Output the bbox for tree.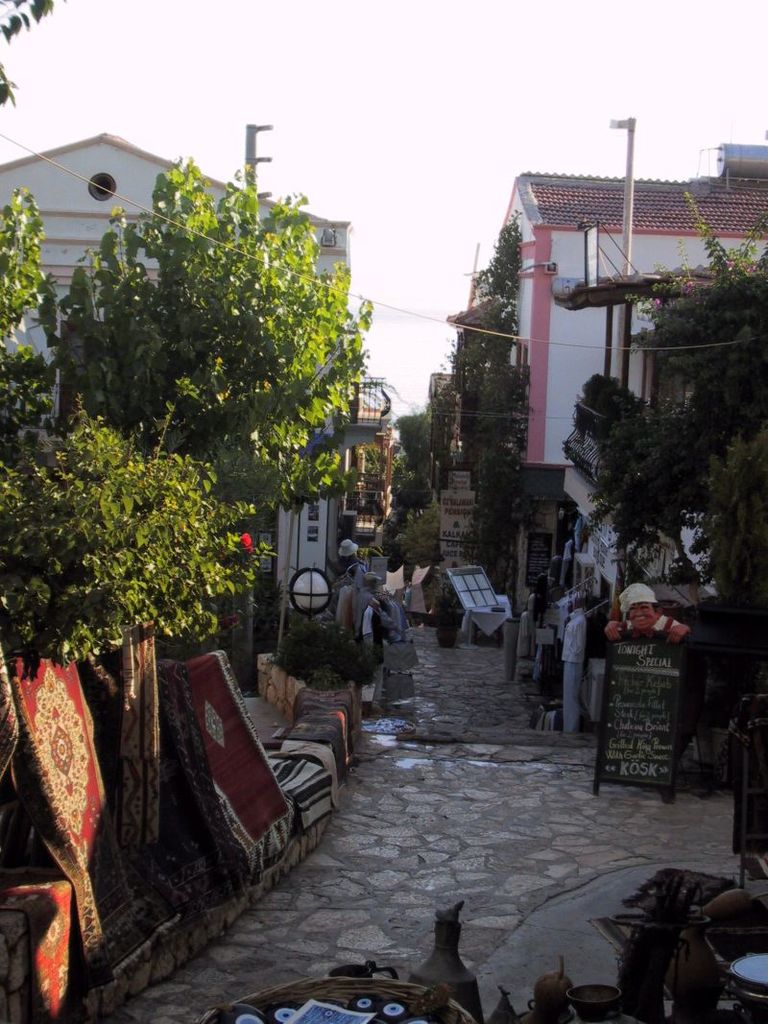
Rect(392, 403, 437, 491).
